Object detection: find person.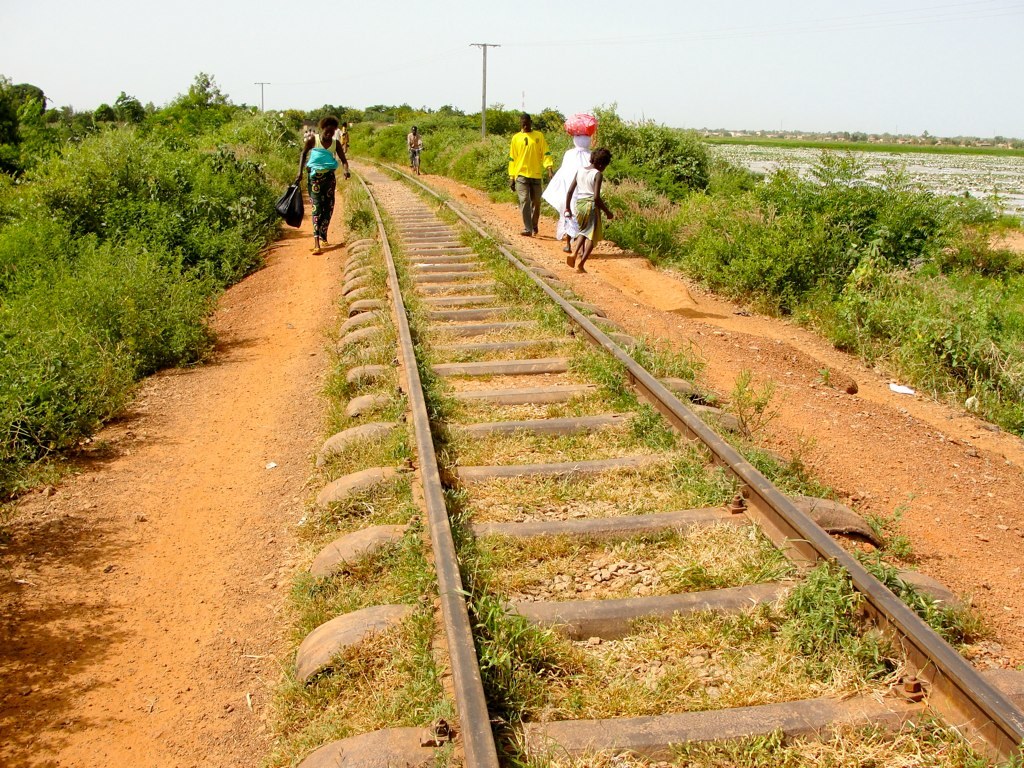
x1=406 y1=124 x2=424 y2=167.
